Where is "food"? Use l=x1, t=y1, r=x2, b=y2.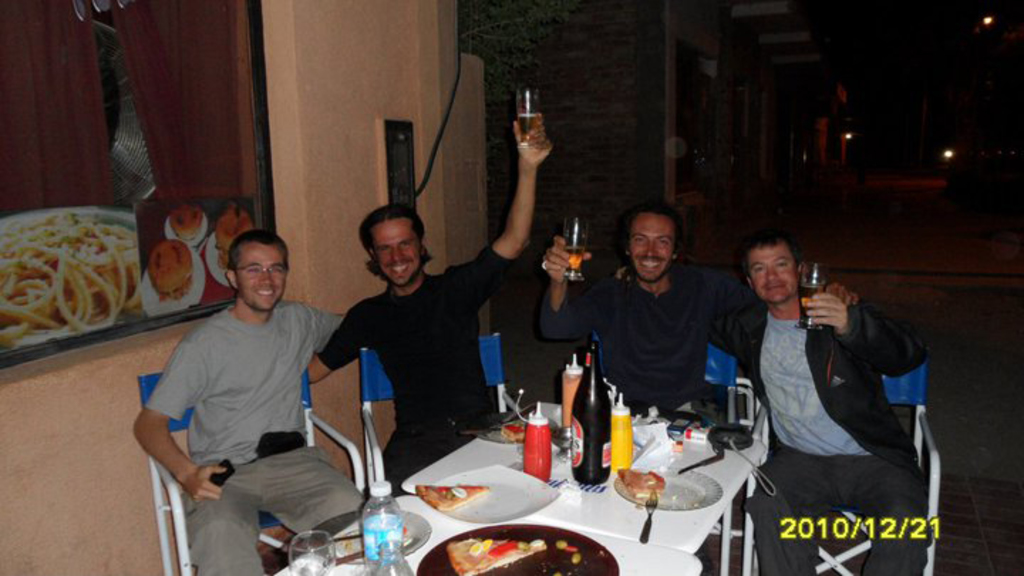
l=168, t=205, r=202, b=240.
